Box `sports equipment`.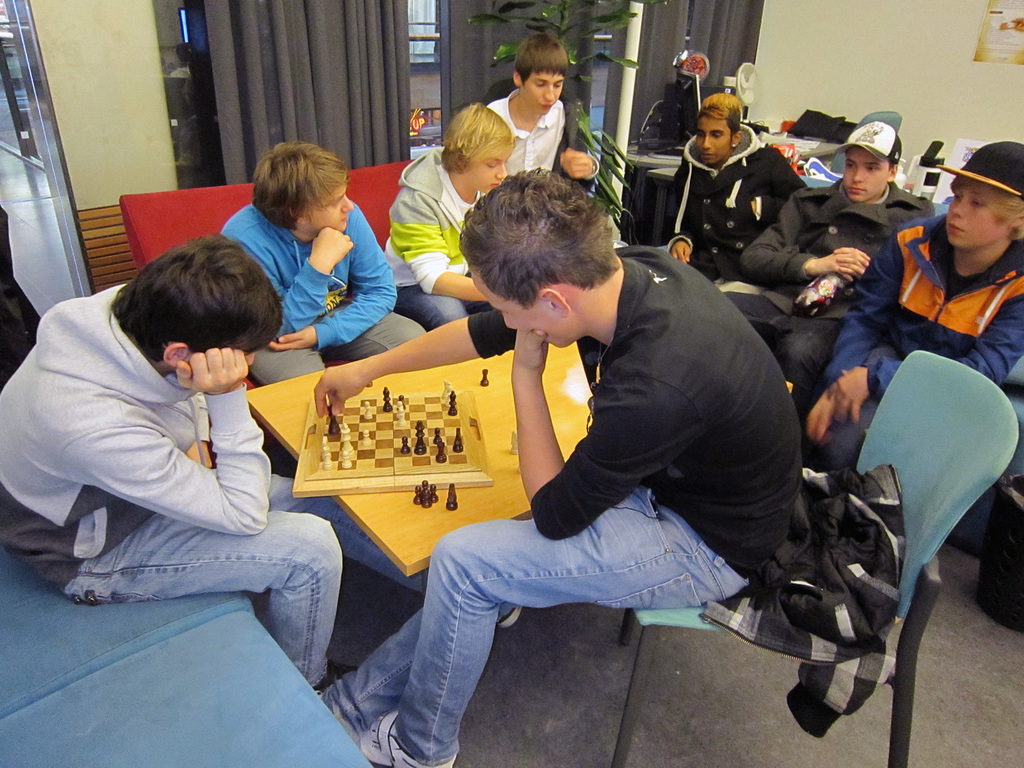
bbox=[446, 485, 459, 514].
